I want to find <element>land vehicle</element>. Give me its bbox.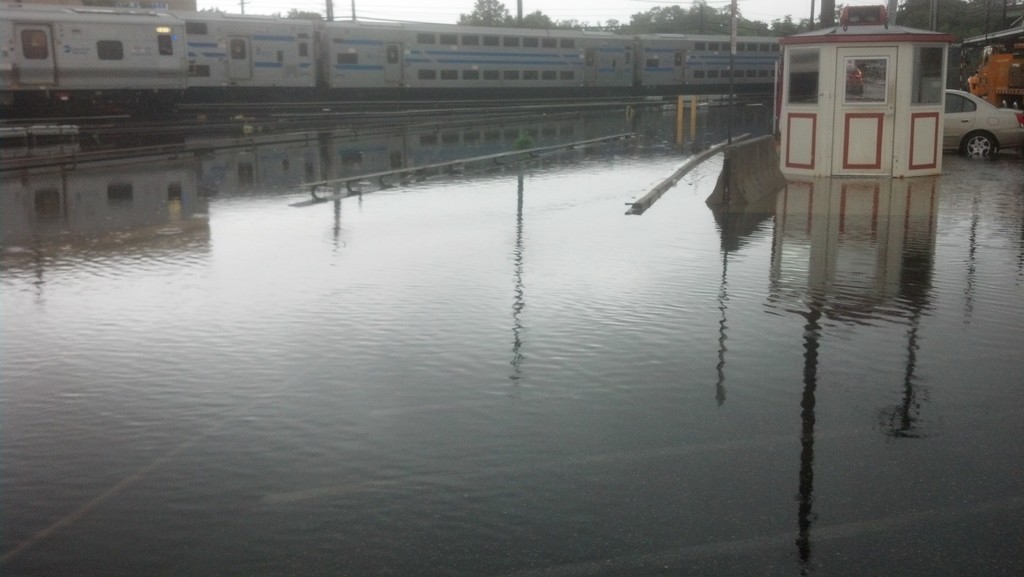
Rect(0, 3, 184, 115).
